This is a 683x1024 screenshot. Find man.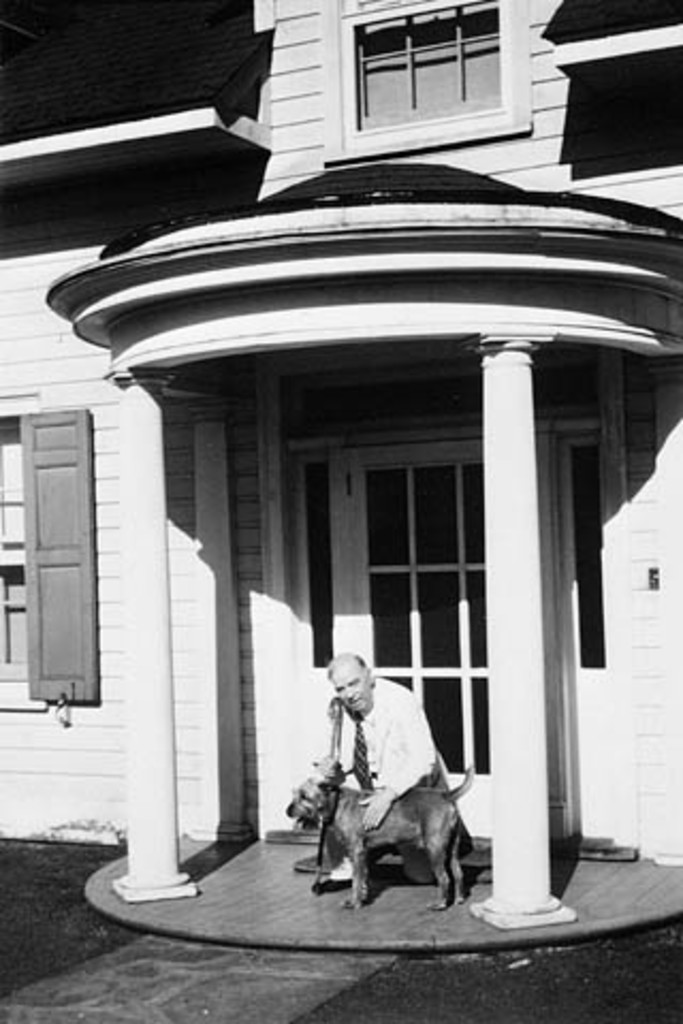
Bounding box: <region>299, 651, 448, 883</region>.
